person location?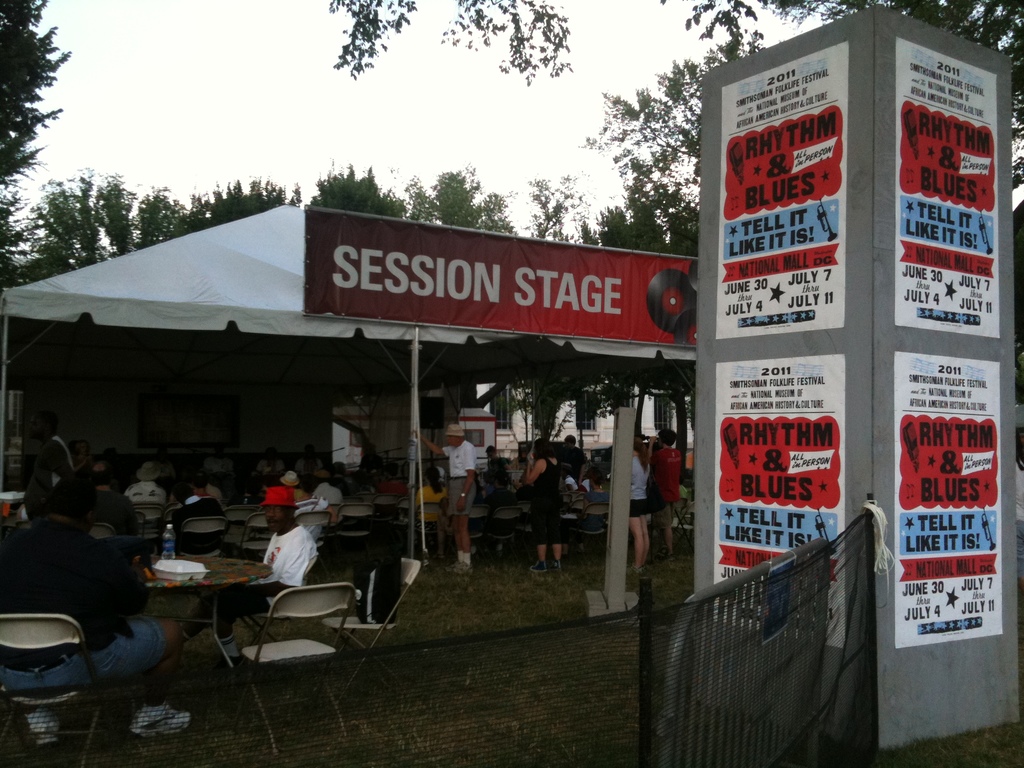
l=562, t=467, r=578, b=495
